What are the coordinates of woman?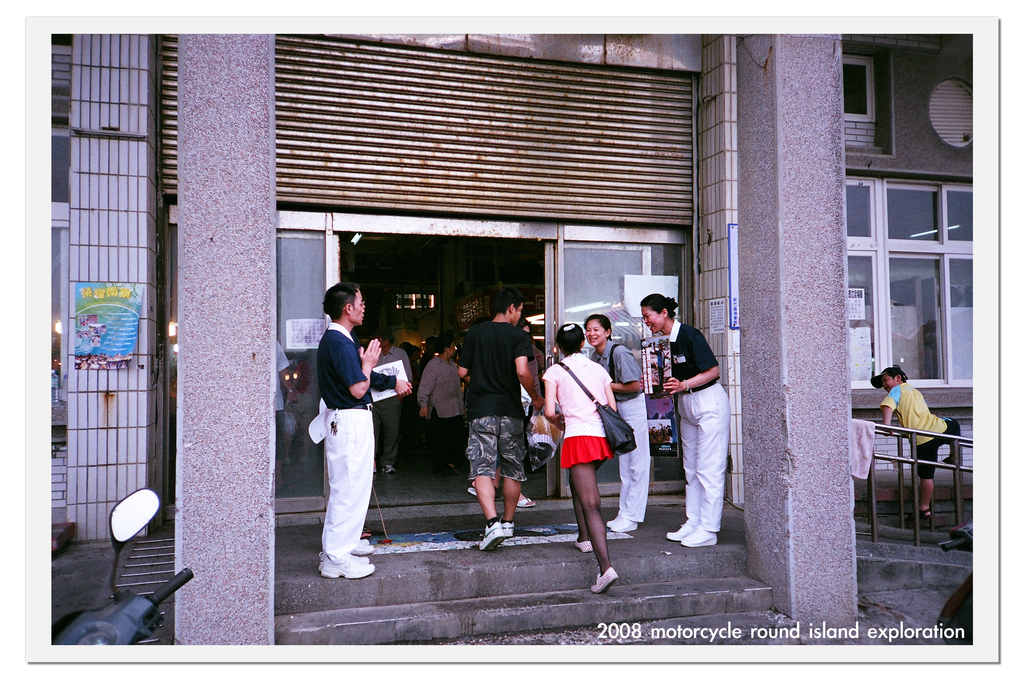
465/321/546/505.
